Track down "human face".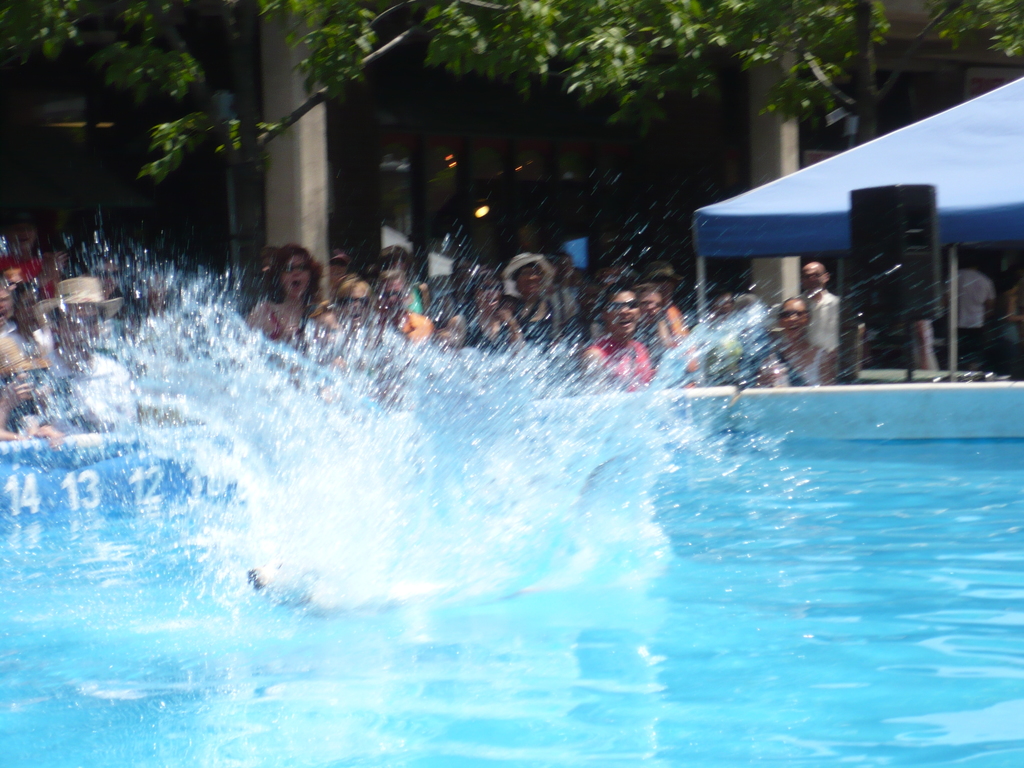
Tracked to crop(803, 266, 824, 296).
